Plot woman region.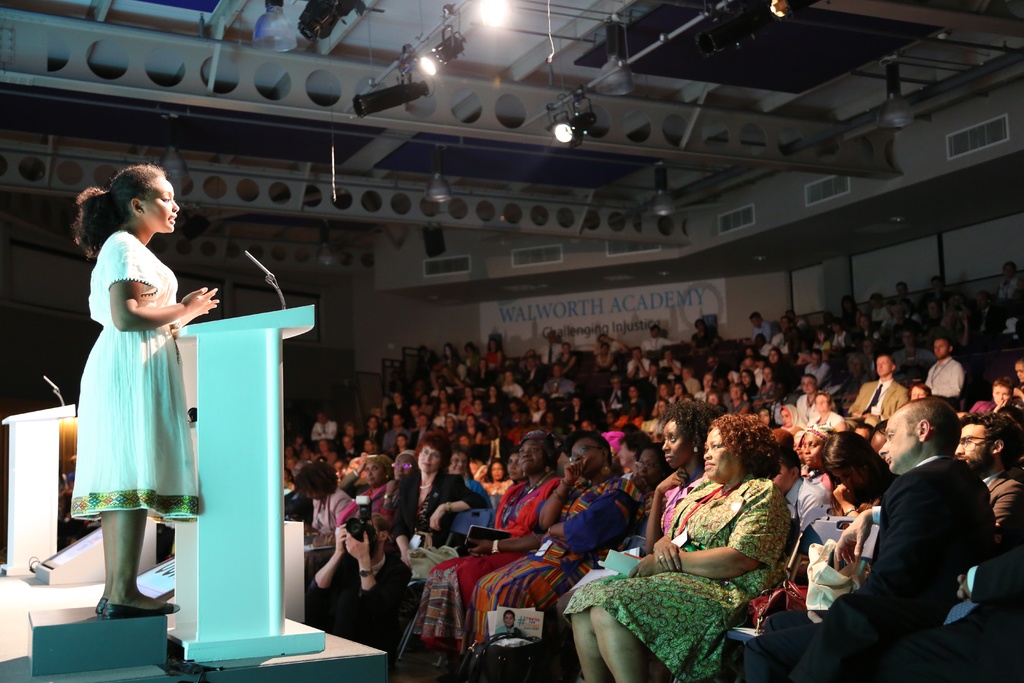
Plotted at x1=362 y1=440 x2=370 y2=454.
